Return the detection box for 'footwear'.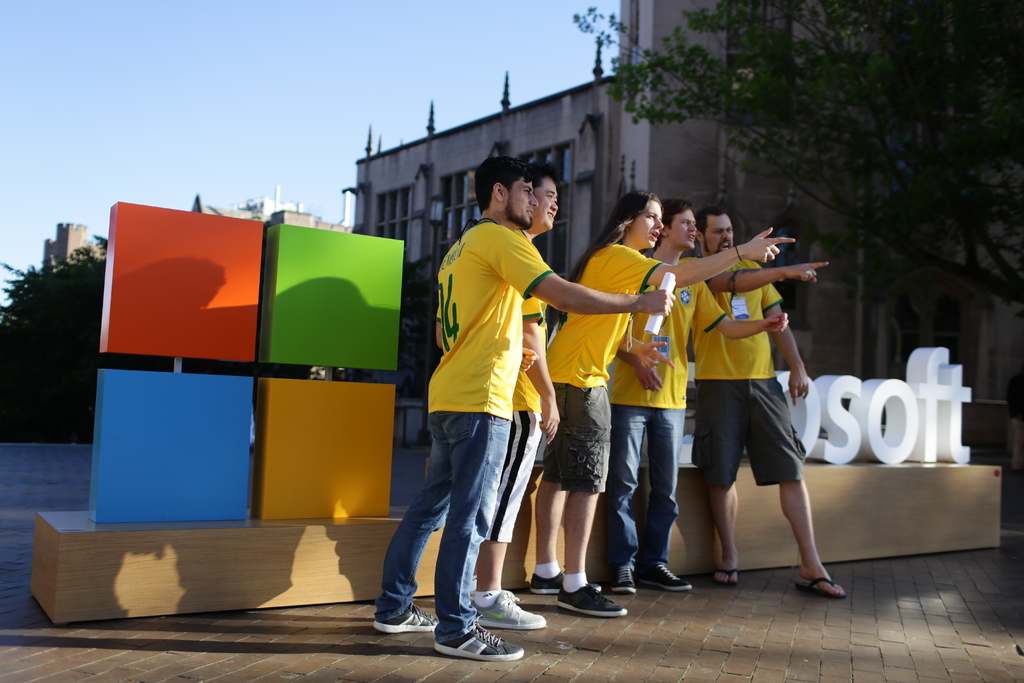
(x1=550, y1=587, x2=624, y2=616).
